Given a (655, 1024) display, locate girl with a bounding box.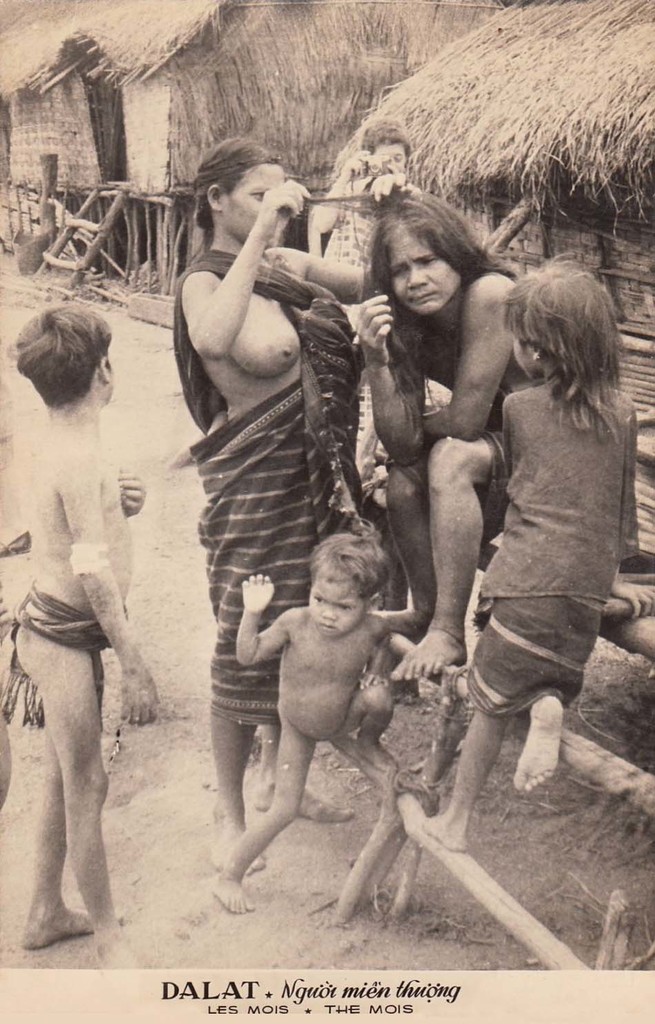
Located: 359, 184, 543, 684.
